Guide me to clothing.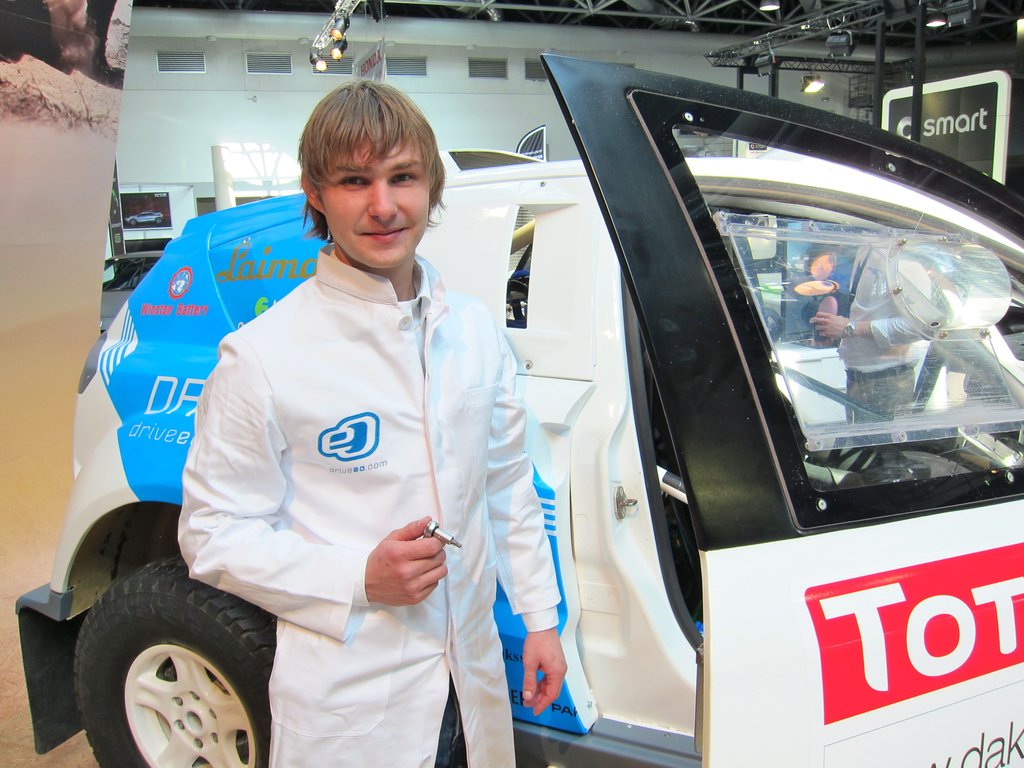
Guidance: (836,230,938,424).
